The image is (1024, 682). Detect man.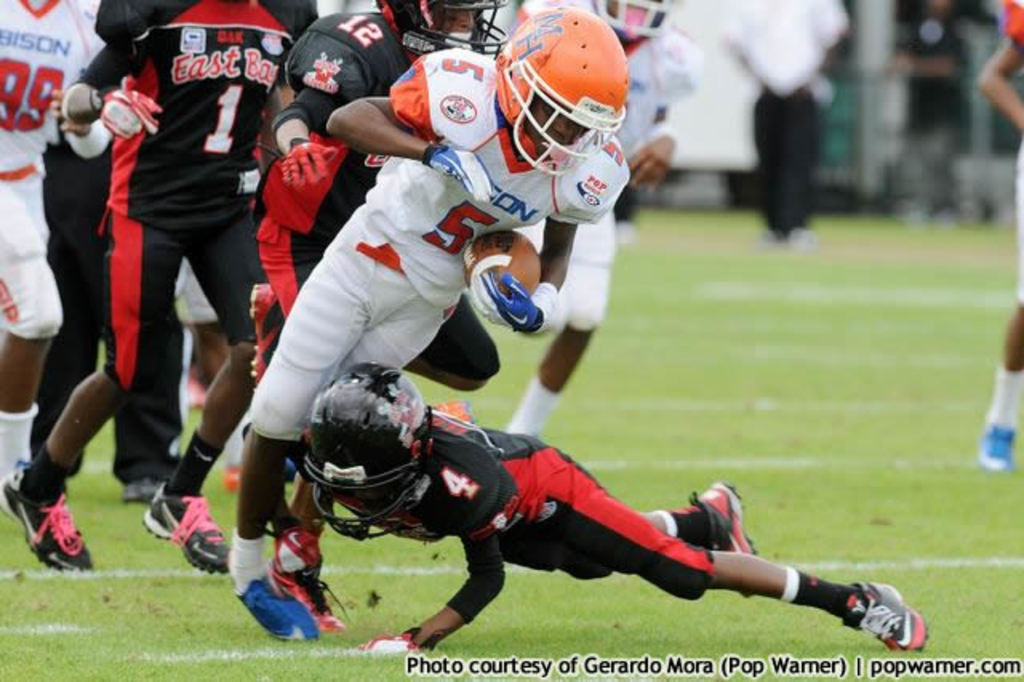
Detection: BBox(976, 0, 1022, 466).
